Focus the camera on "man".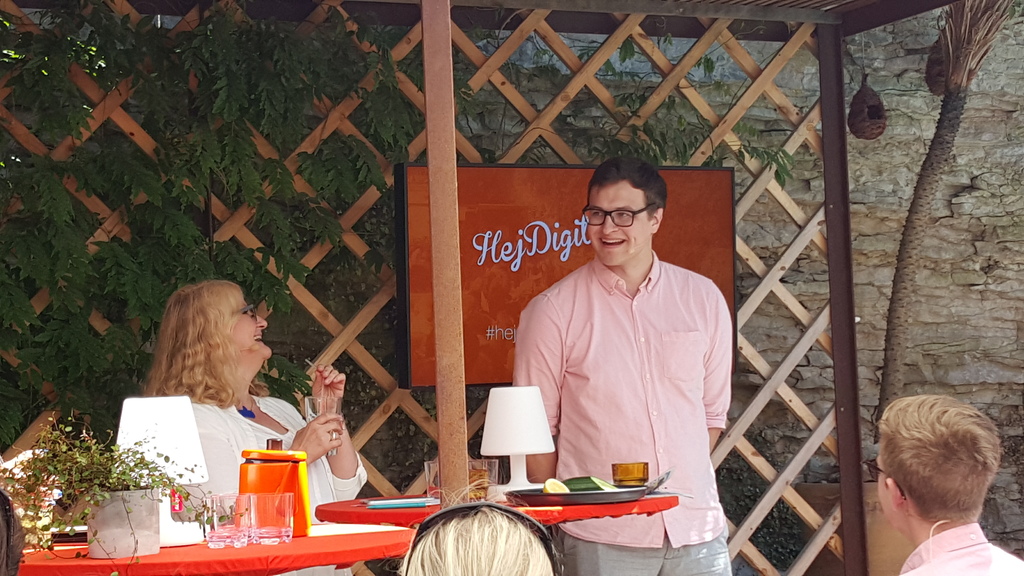
Focus region: locate(875, 396, 1023, 575).
